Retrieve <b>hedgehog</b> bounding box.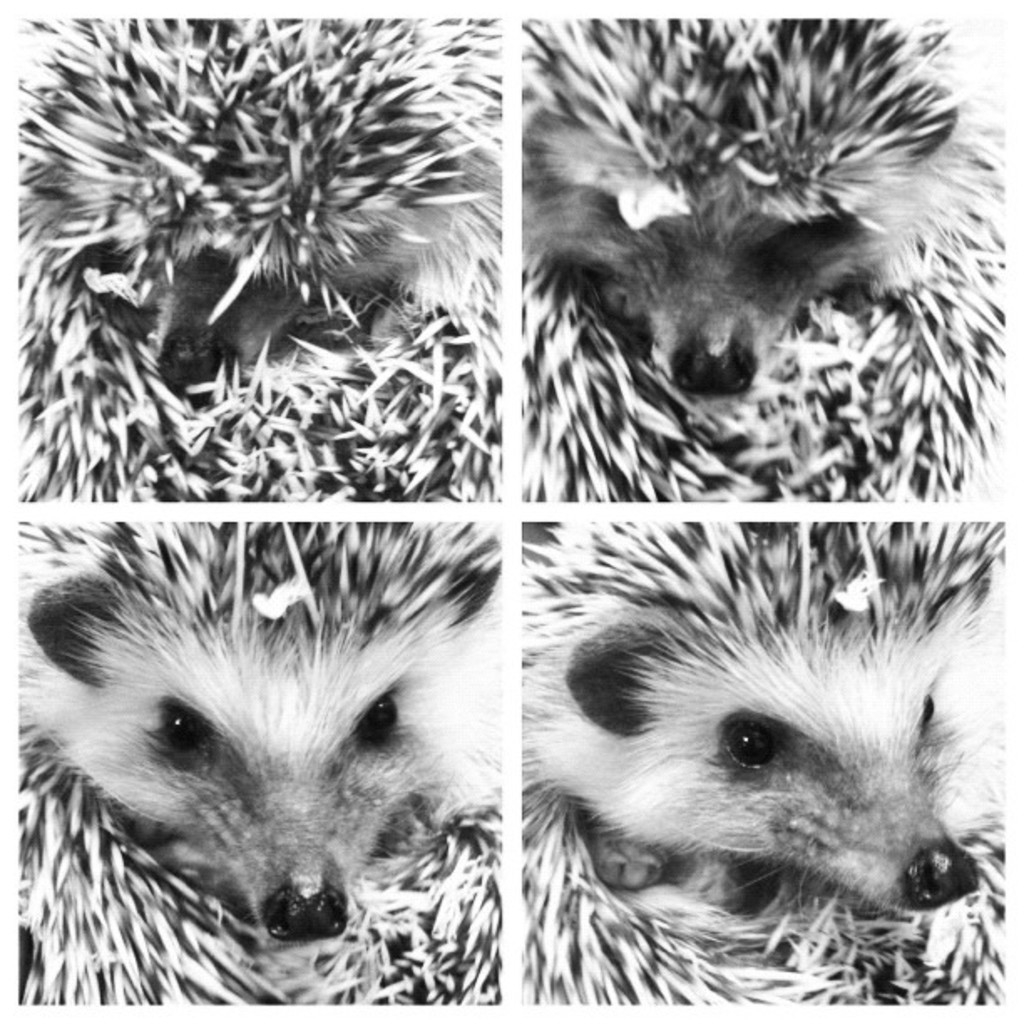
Bounding box: bbox(522, 17, 1007, 502).
